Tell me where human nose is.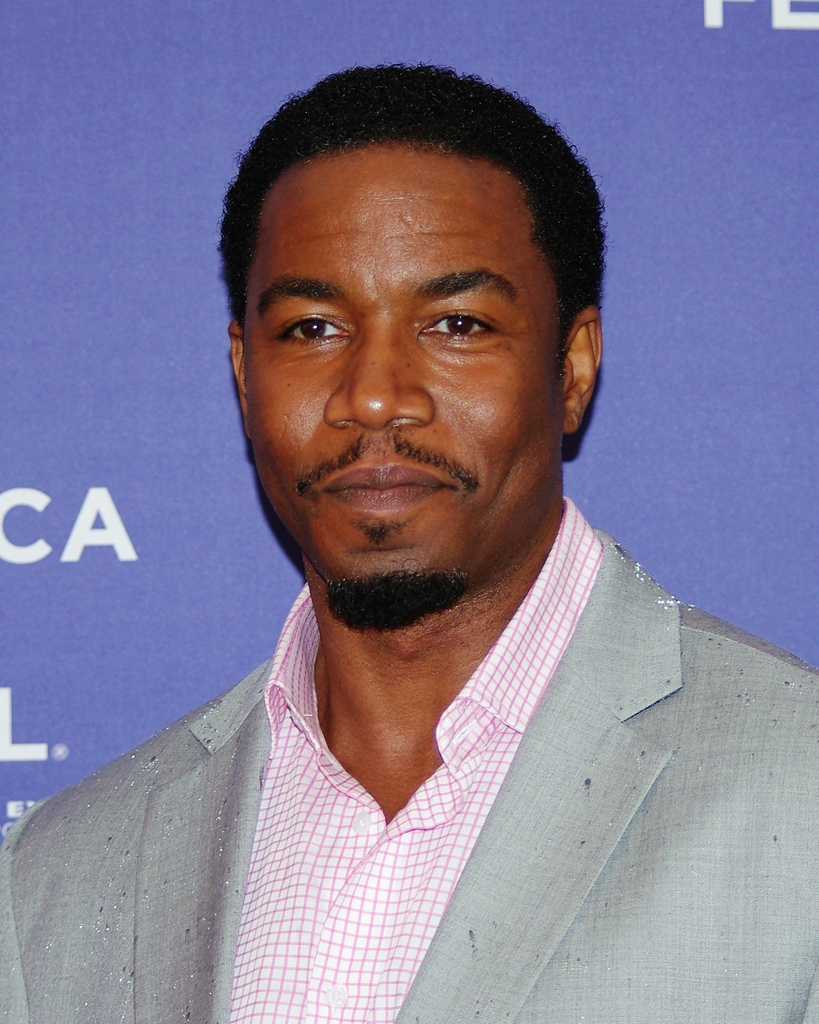
human nose is at [321,310,440,431].
